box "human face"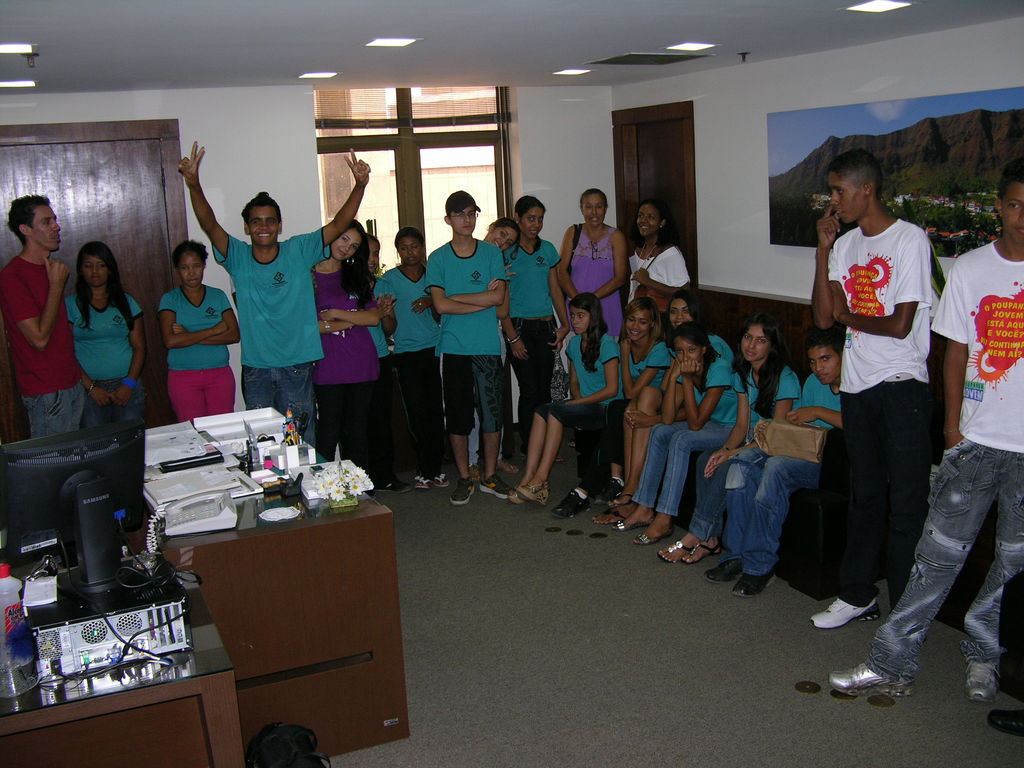
[left=673, top=341, right=702, bottom=365]
